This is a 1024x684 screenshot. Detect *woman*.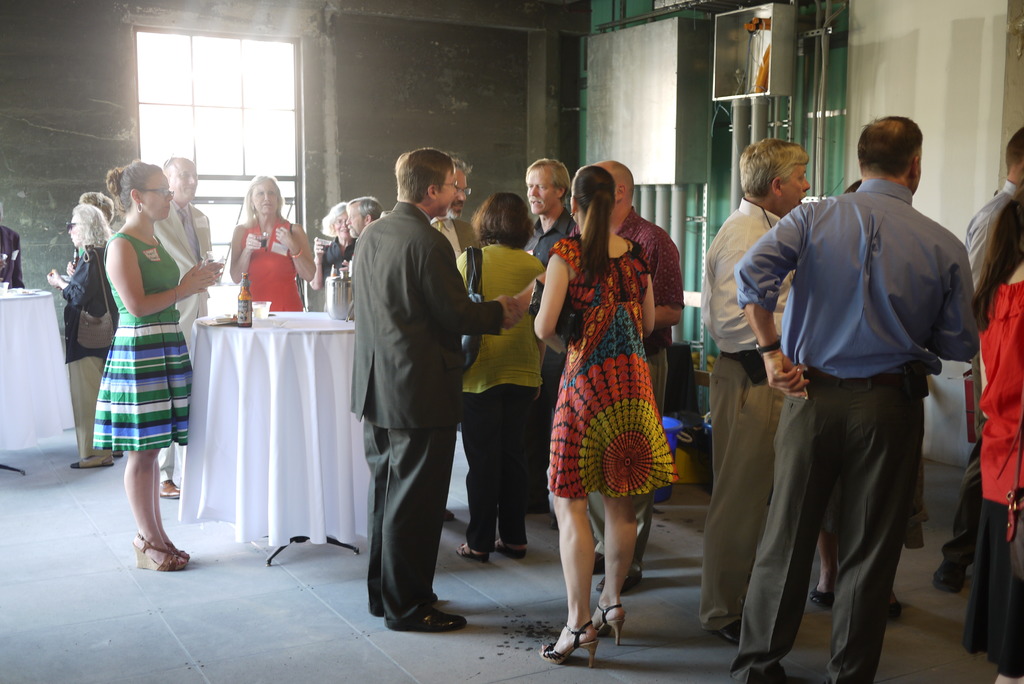
x1=229, y1=178, x2=318, y2=303.
